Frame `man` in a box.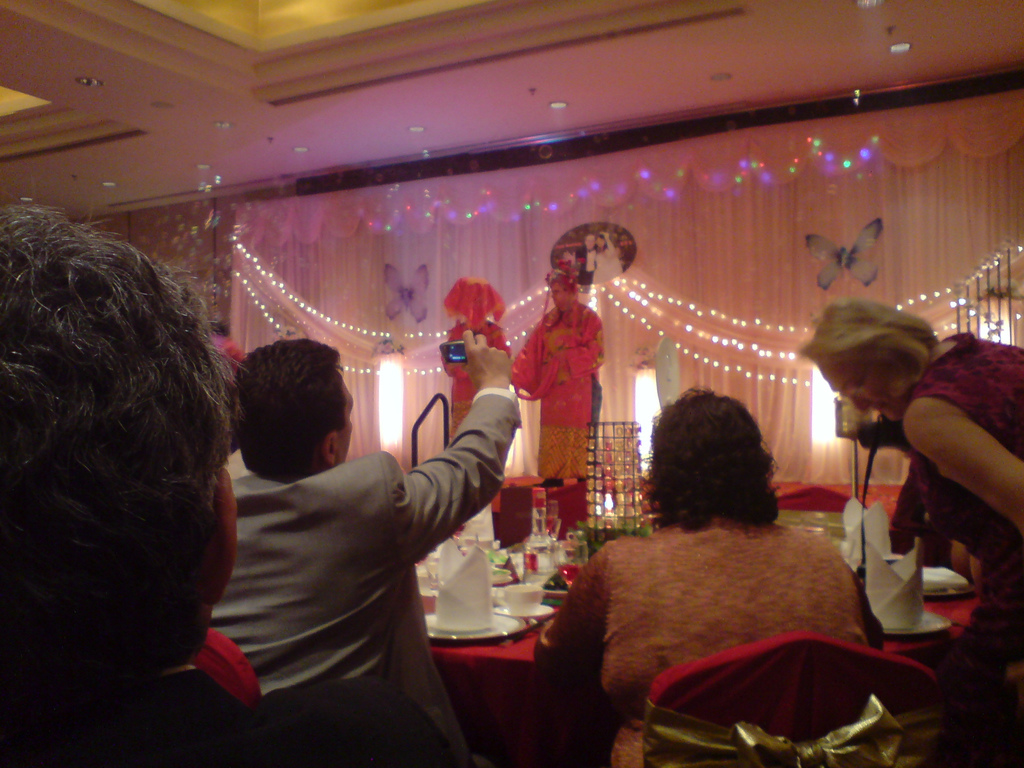
0 202 465 767.
